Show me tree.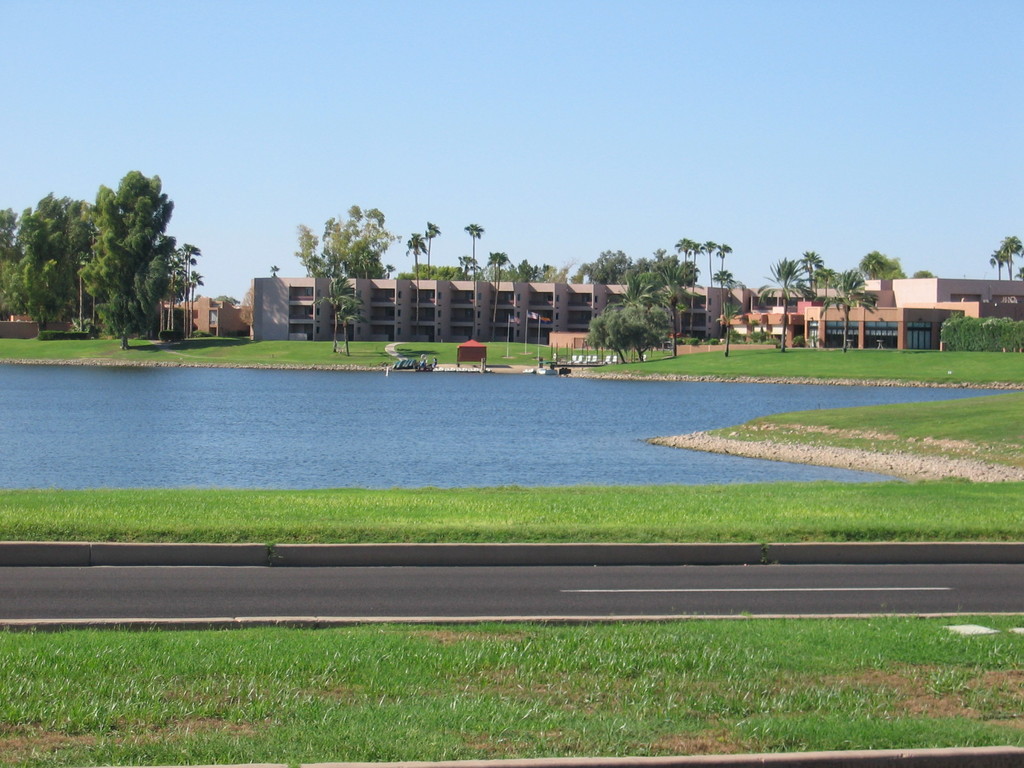
tree is here: pyautogui.locateOnScreen(689, 238, 702, 288).
